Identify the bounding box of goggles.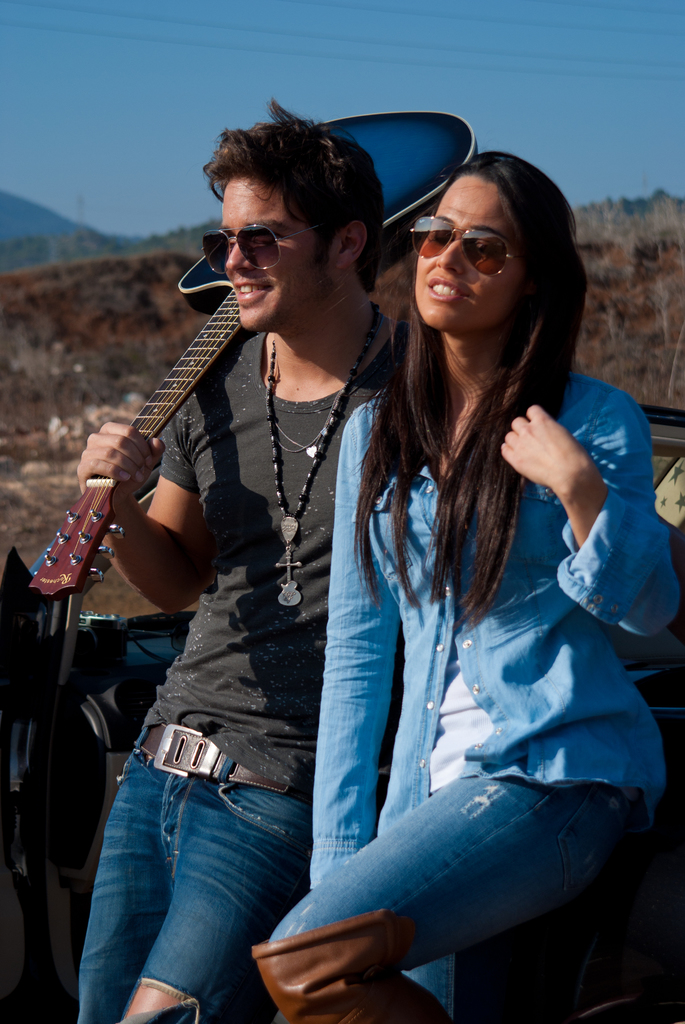
410 211 534 278.
